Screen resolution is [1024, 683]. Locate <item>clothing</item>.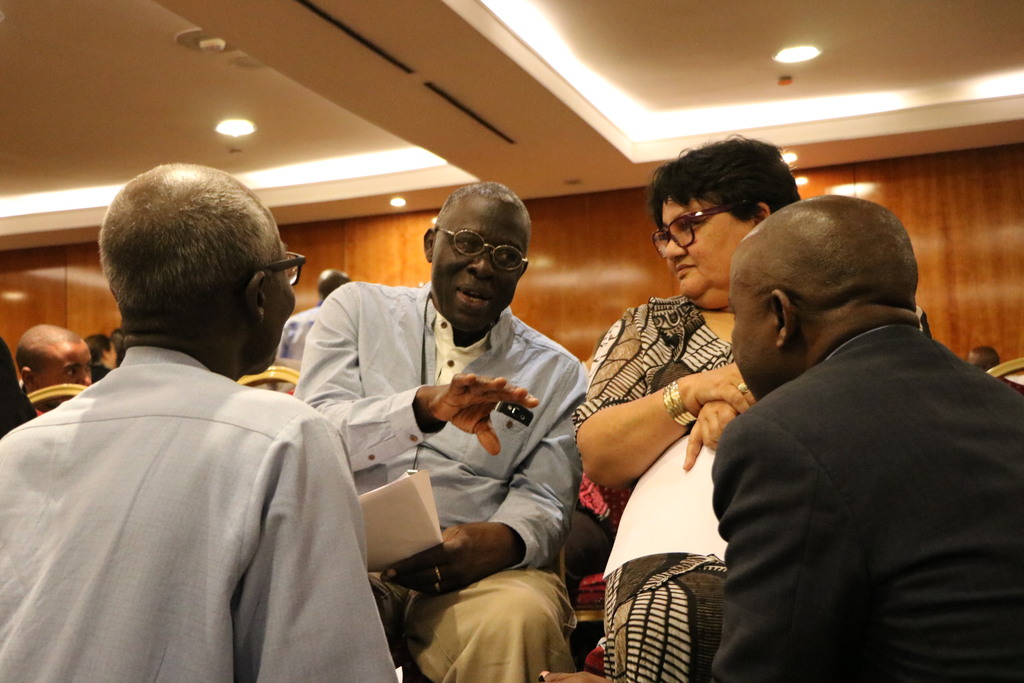
box(0, 348, 394, 682).
